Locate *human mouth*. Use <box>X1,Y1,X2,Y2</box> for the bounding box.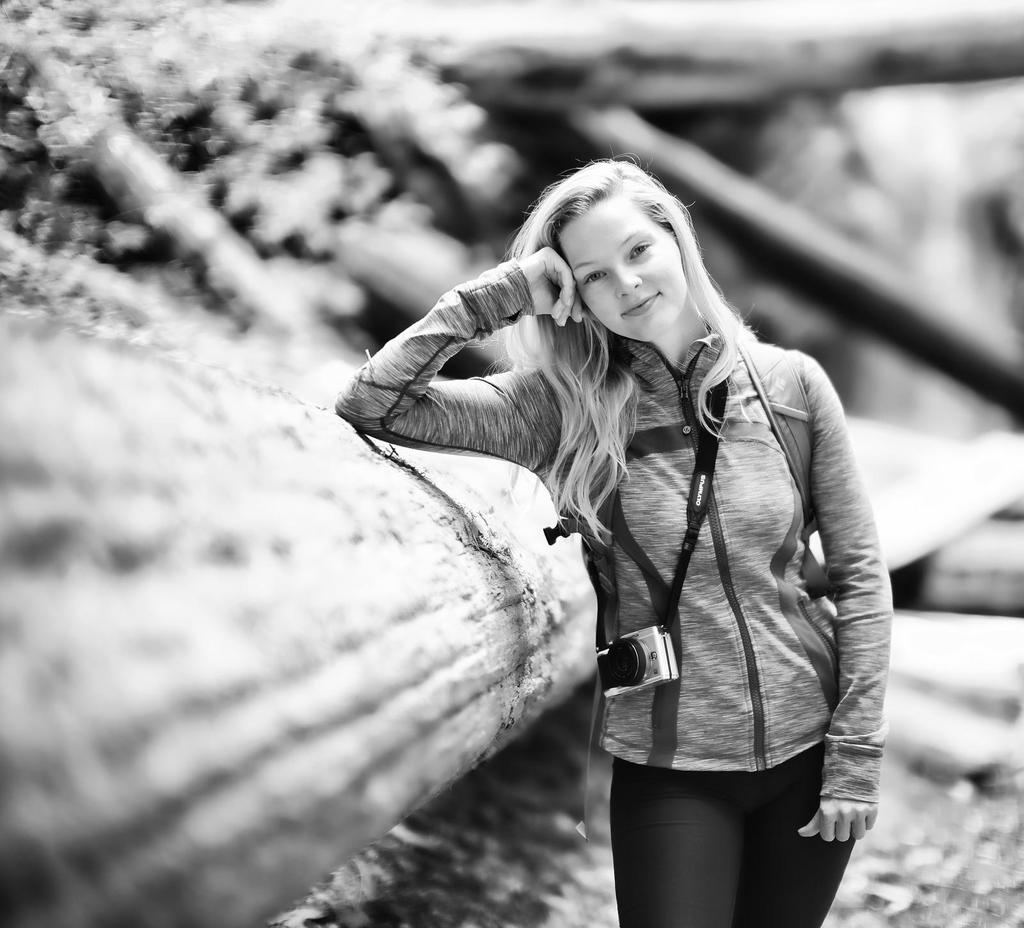
<box>622,289,659,311</box>.
